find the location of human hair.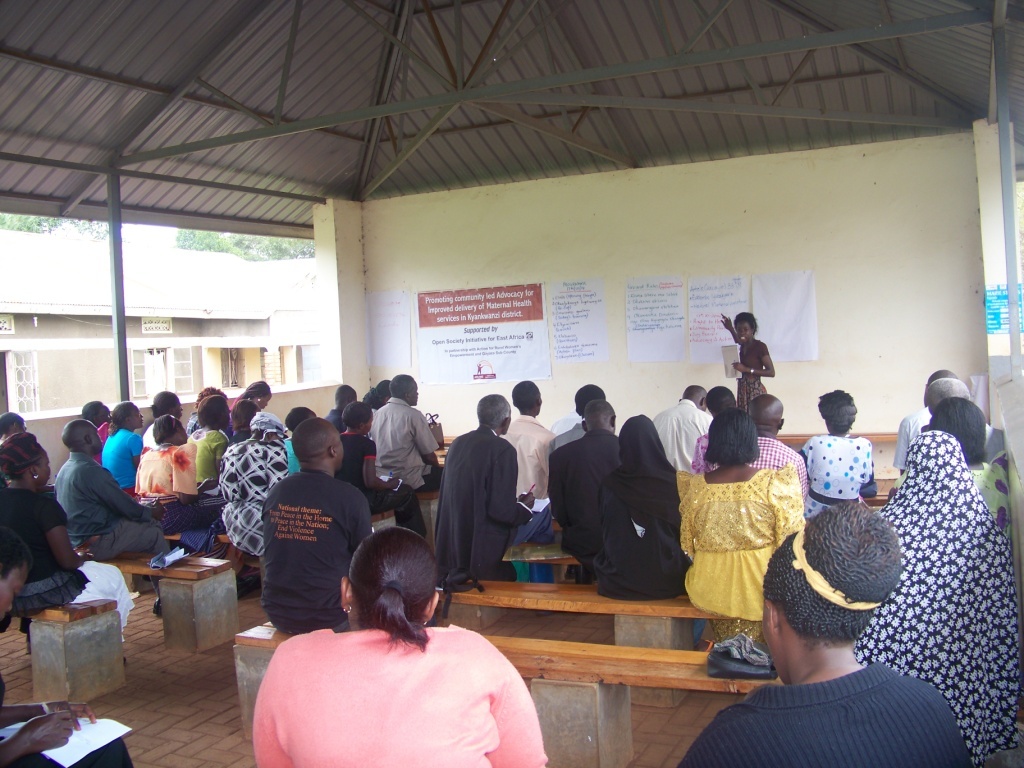
Location: <box>513,381,536,411</box>.
